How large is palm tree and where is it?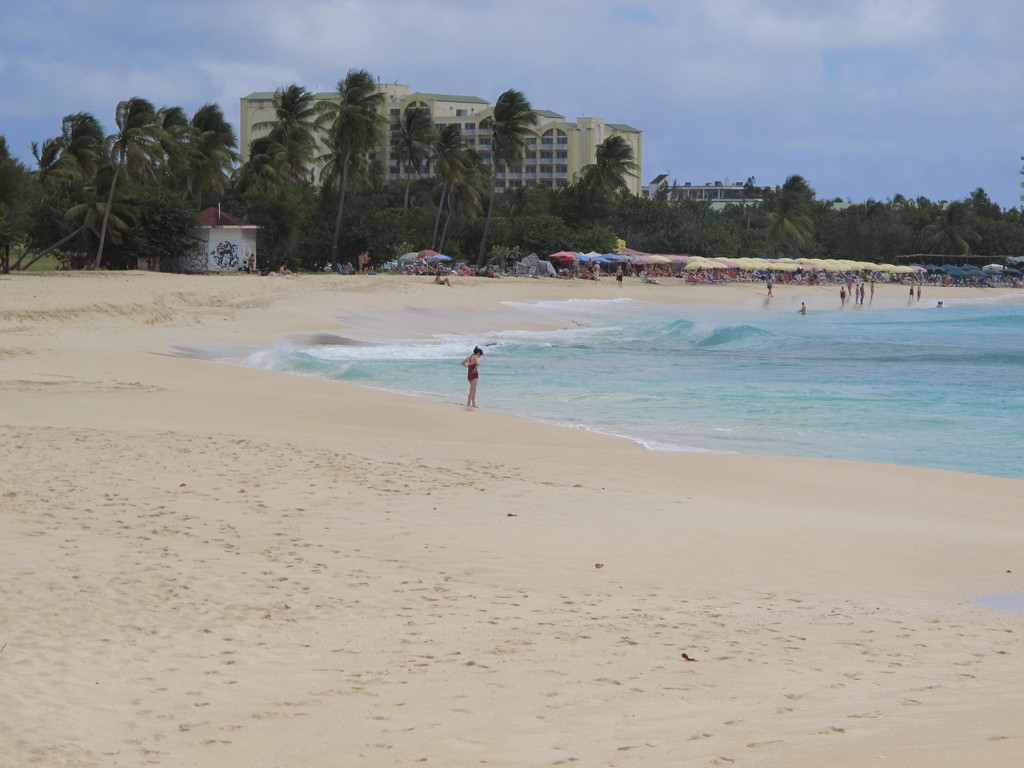
Bounding box: 216:82:323:173.
